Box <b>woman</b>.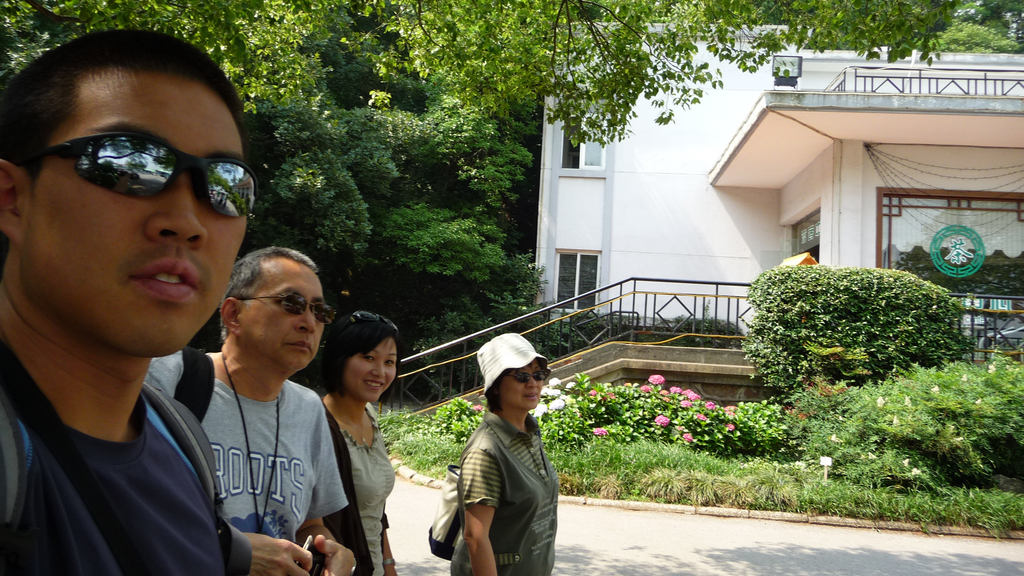
BBox(422, 324, 556, 575).
